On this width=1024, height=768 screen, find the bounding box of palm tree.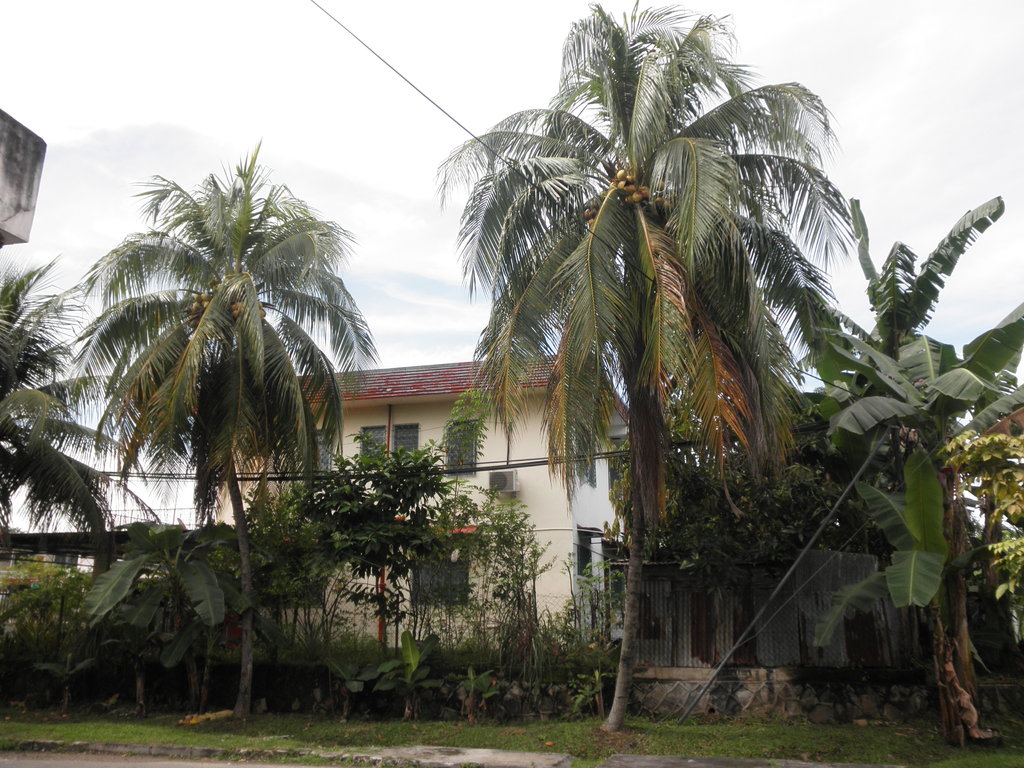
Bounding box: (500, 36, 804, 707).
